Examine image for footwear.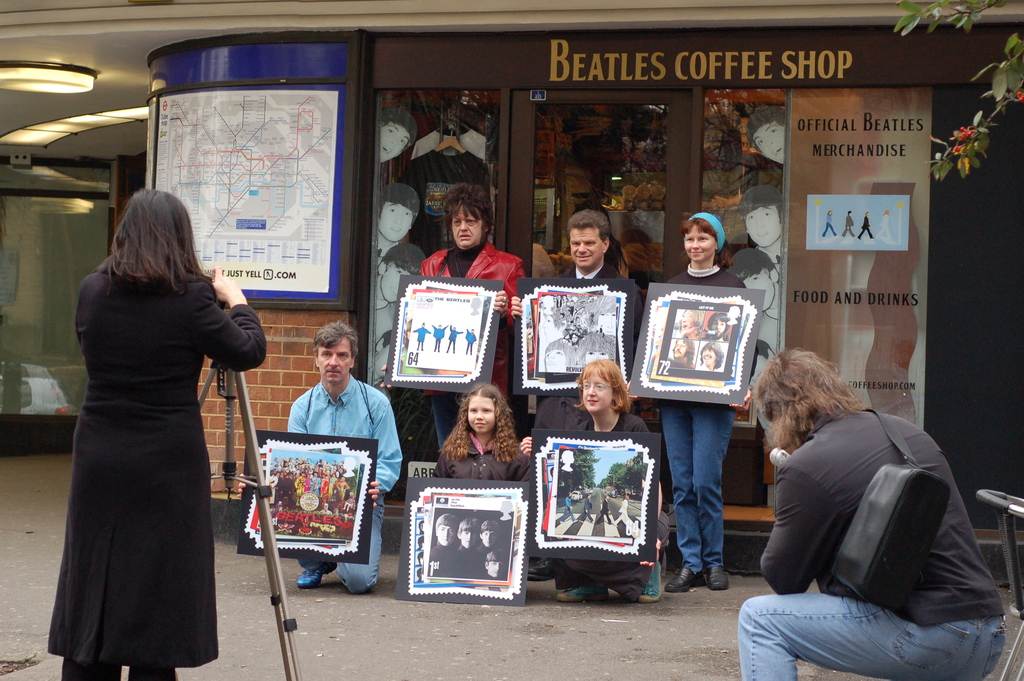
Examination result: {"left": 527, "top": 559, "right": 568, "bottom": 575}.
